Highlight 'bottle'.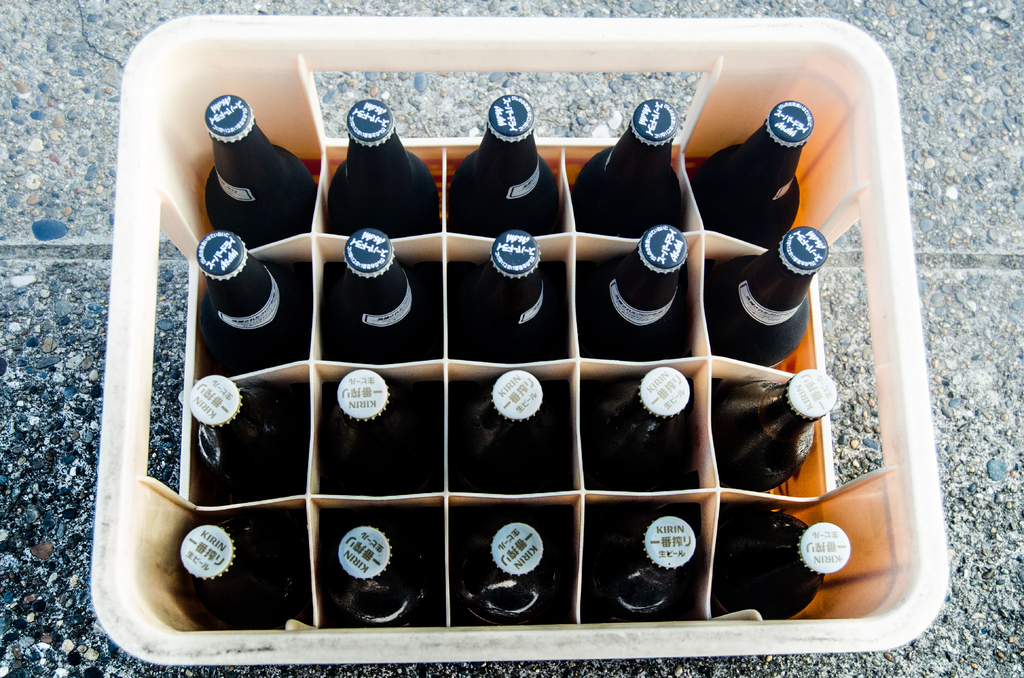
Highlighted region: rect(710, 226, 828, 368).
